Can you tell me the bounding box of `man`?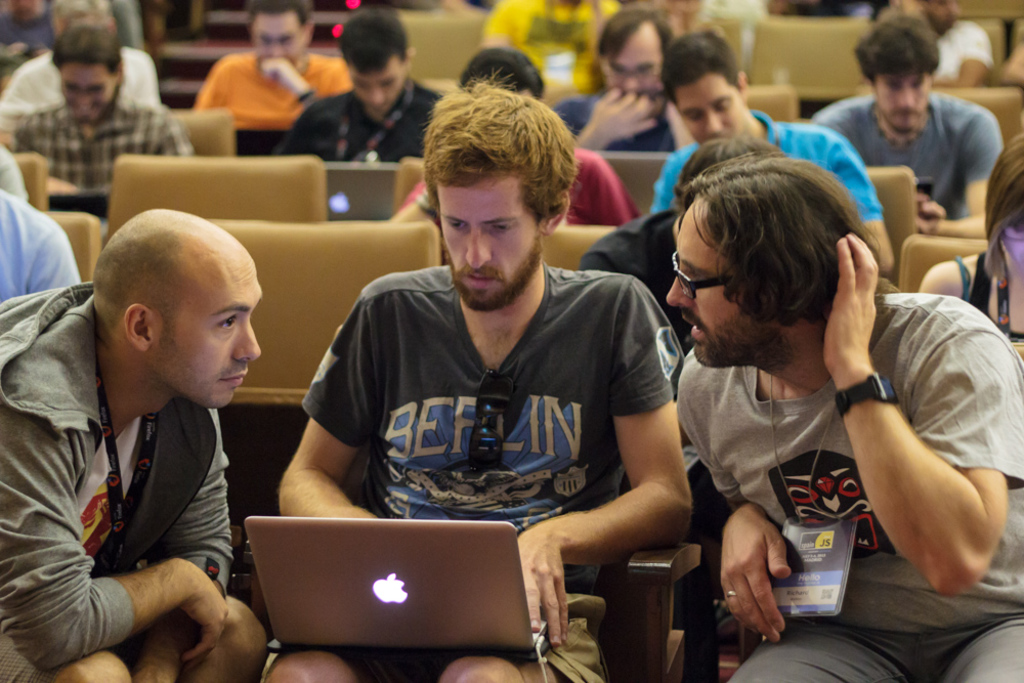
bbox(0, 208, 272, 682).
